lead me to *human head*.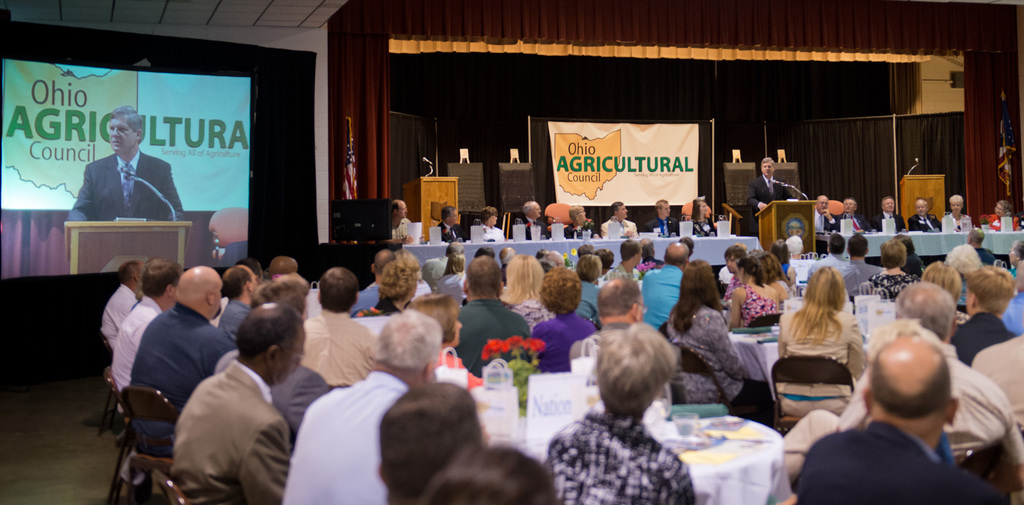
Lead to region(540, 266, 582, 316).
